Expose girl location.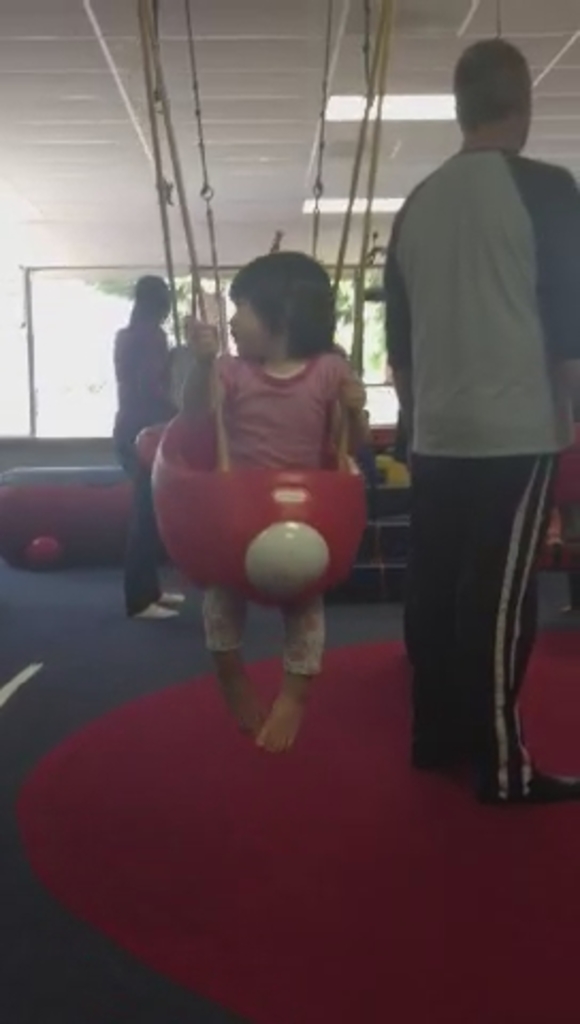
Exposed at (107,269,181,621).
